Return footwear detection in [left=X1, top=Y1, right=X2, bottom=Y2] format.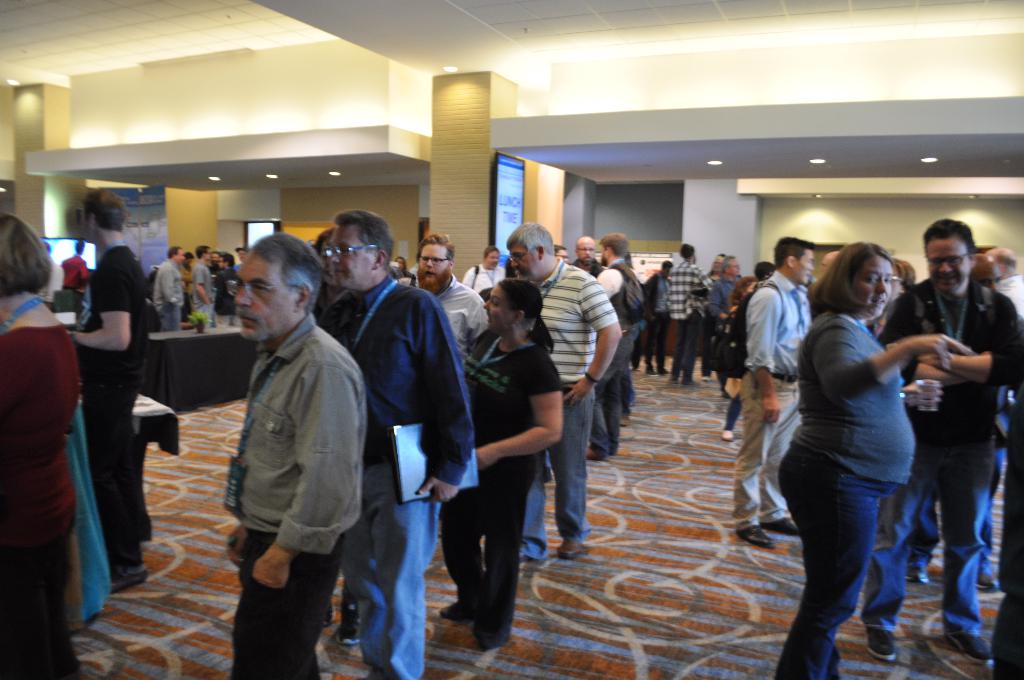
[left=561, top=534, right=587, bottom=559].
